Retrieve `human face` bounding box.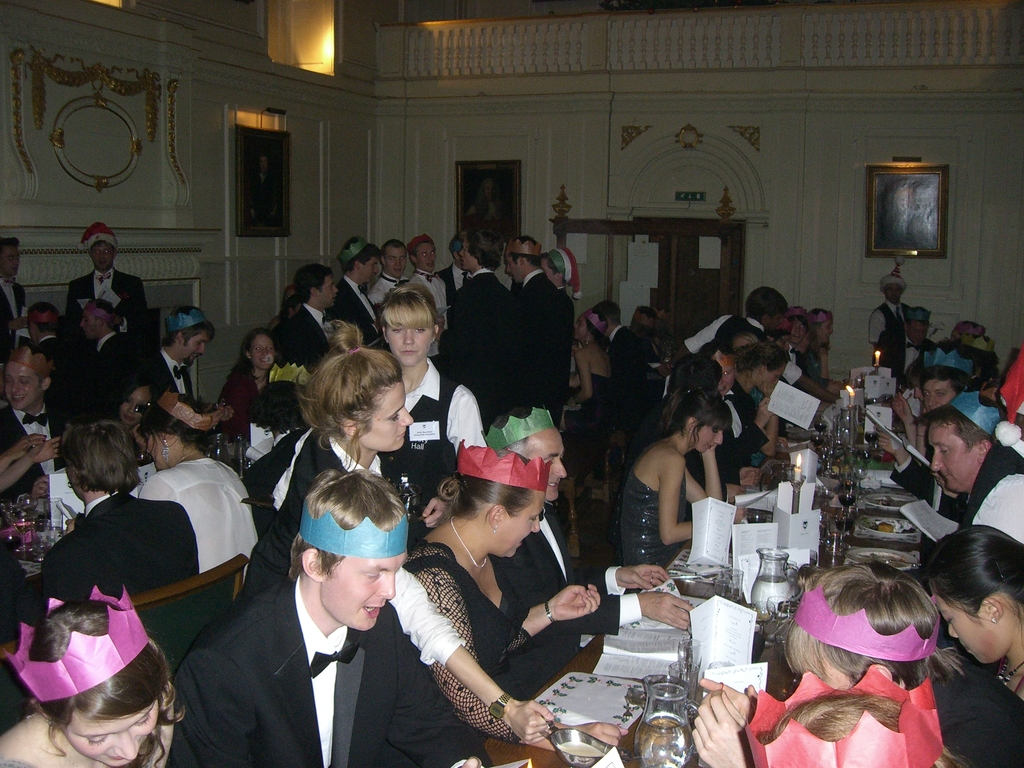
Bounding box: (left=320, top=525, right=410, bottom=636).
